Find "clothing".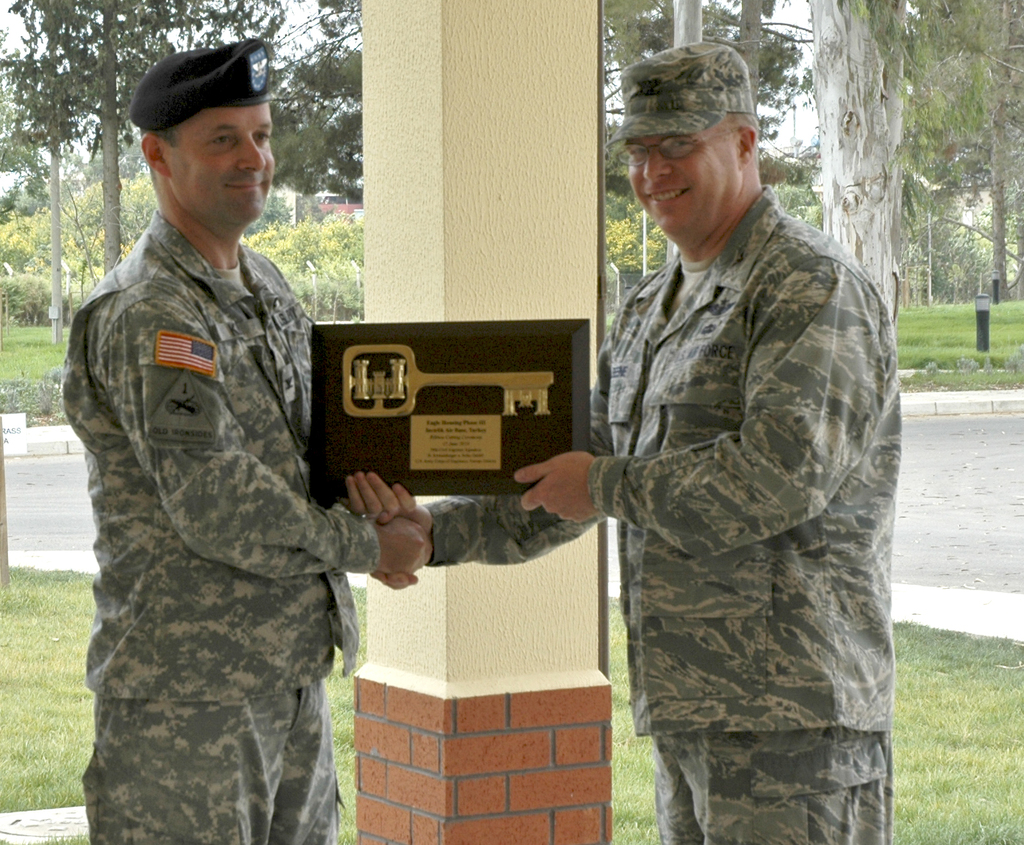
pyautogui.locateOnScreen(621, 184, 901, 844).
